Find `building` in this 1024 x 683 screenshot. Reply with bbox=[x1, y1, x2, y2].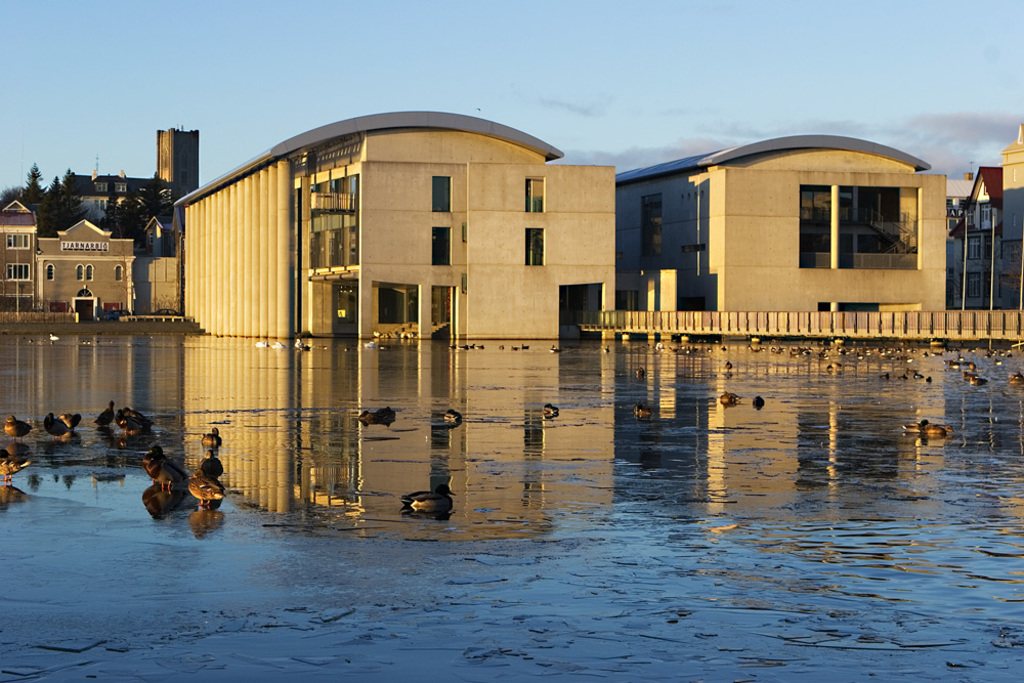
bbox=[171, 105, 947, 349].
